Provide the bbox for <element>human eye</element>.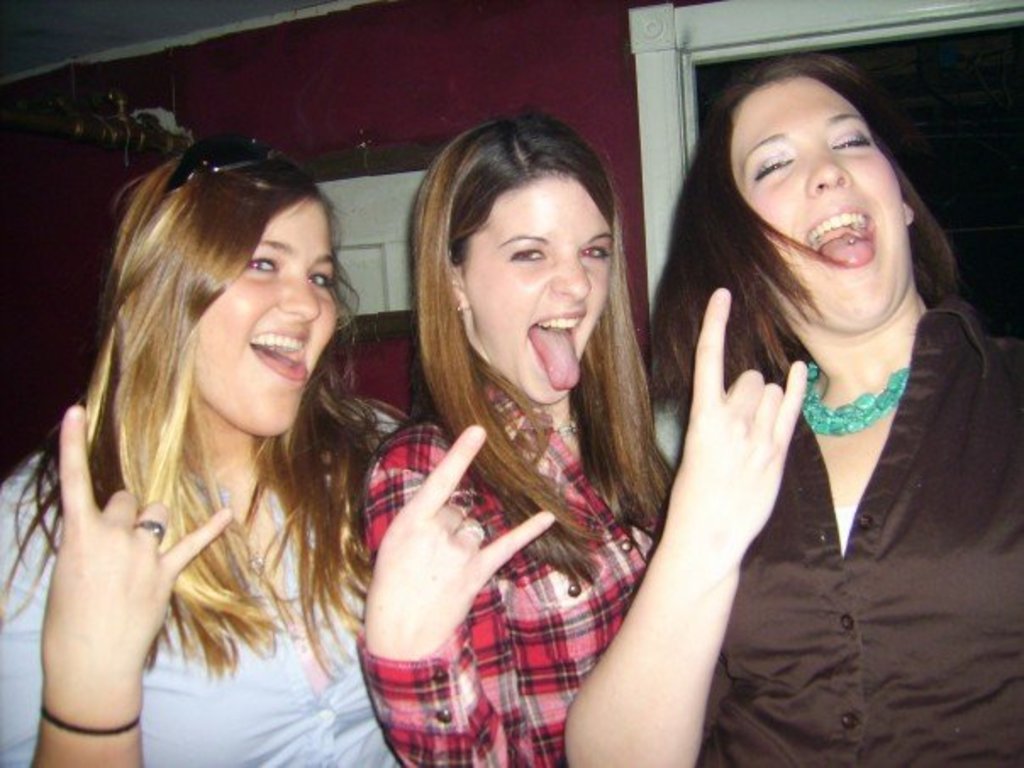
left=748, top=158, right=792, bottom=181.
